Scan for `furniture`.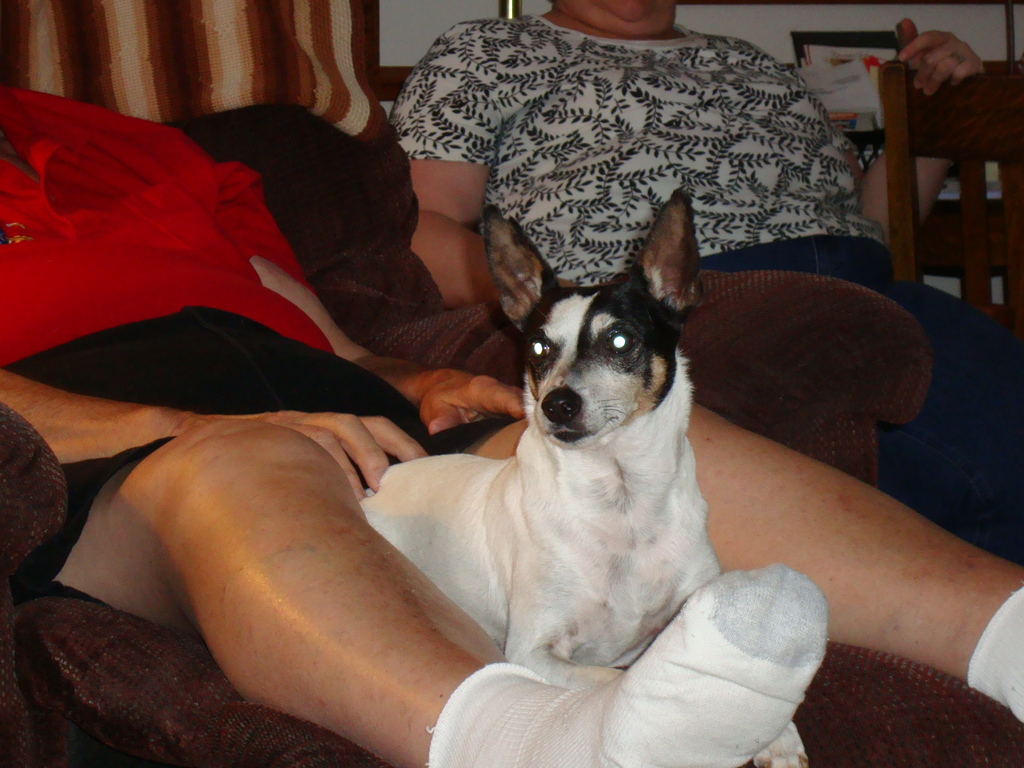
Scan result: 379:63:421:101.
